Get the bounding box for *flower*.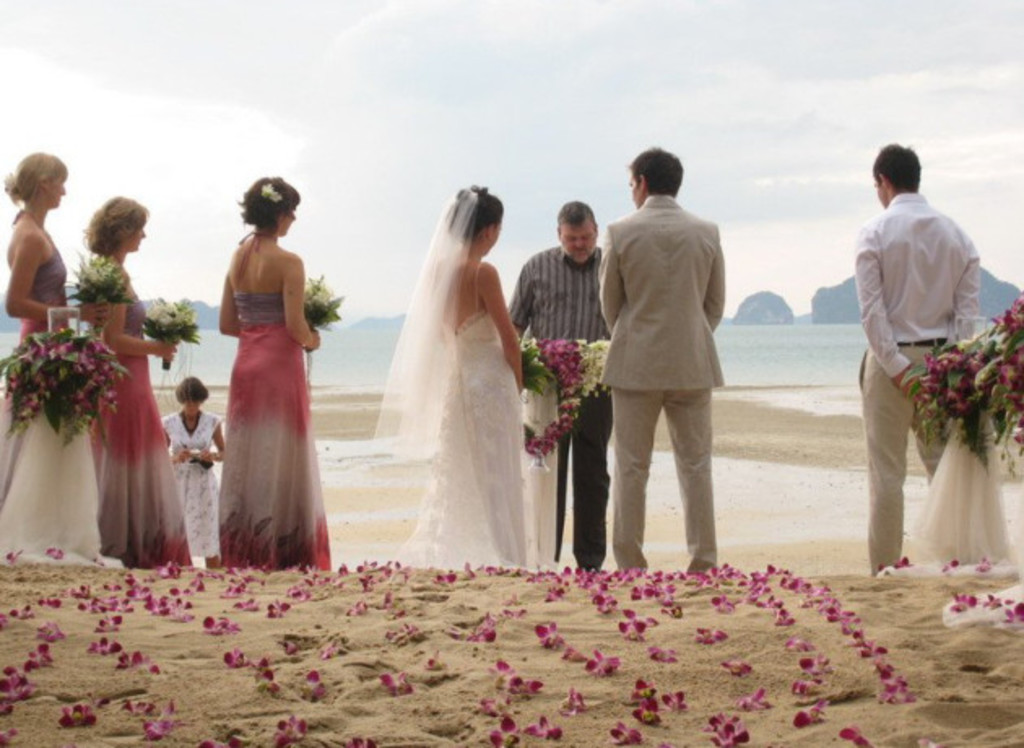
bbox=[473, 631, 497, 659].
